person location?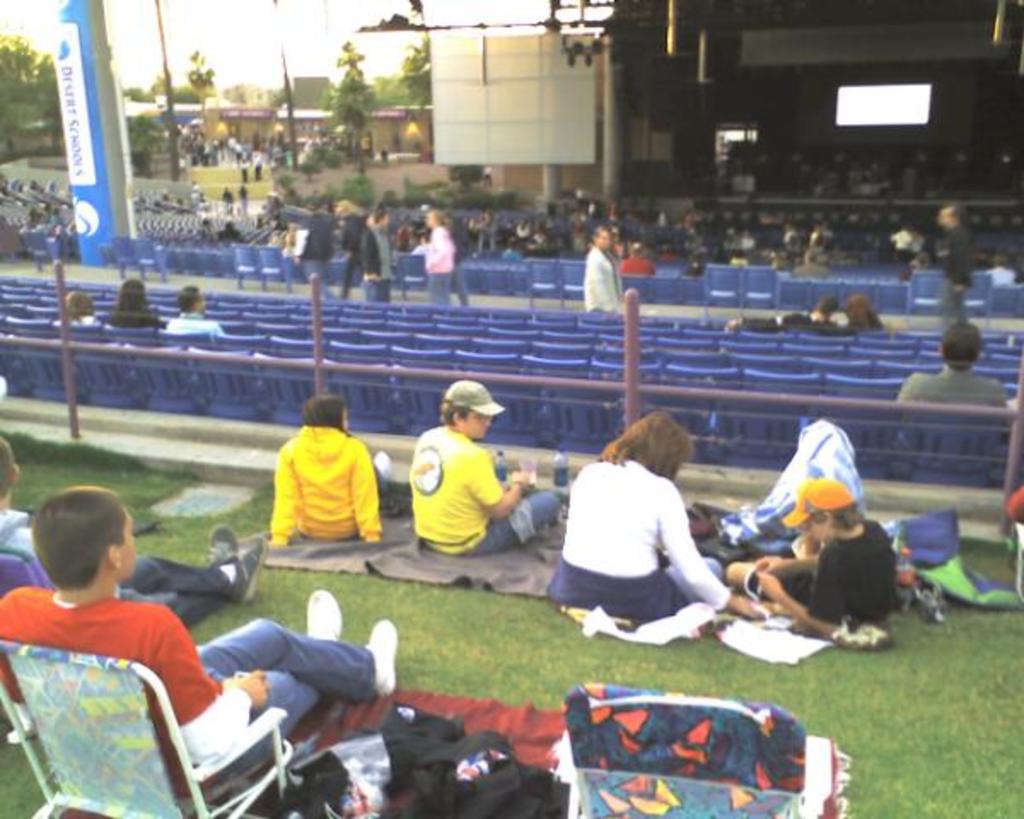
(720,293,840,334)
